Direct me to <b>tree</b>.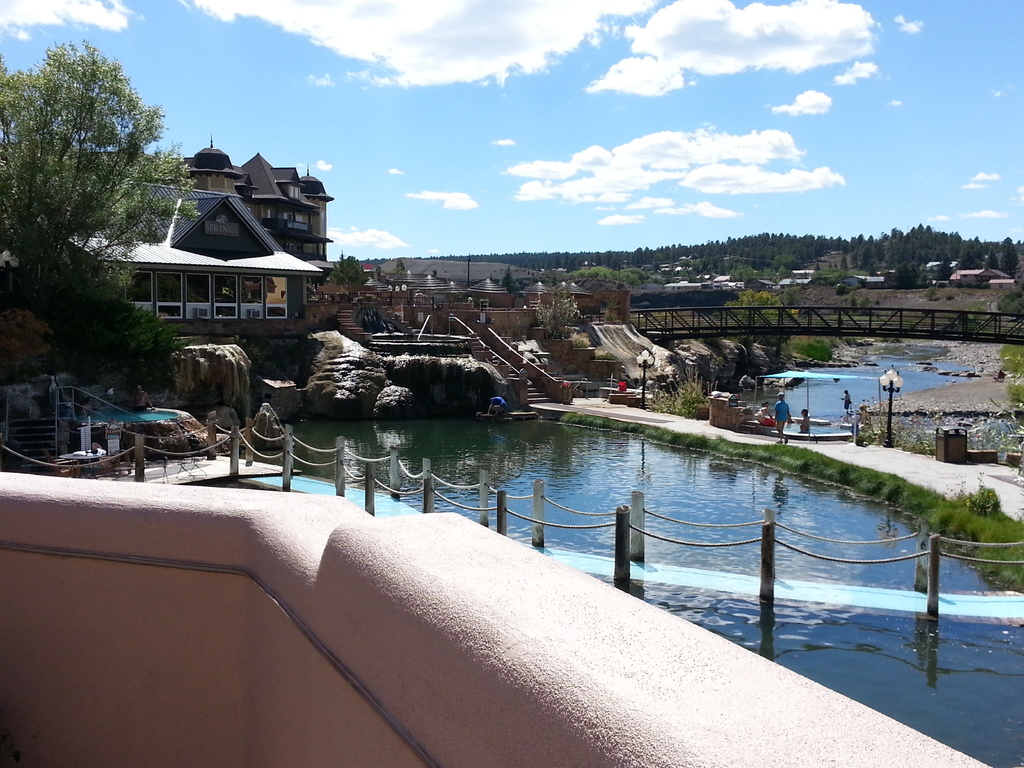
Direction: [0, 38, 205, 394].
